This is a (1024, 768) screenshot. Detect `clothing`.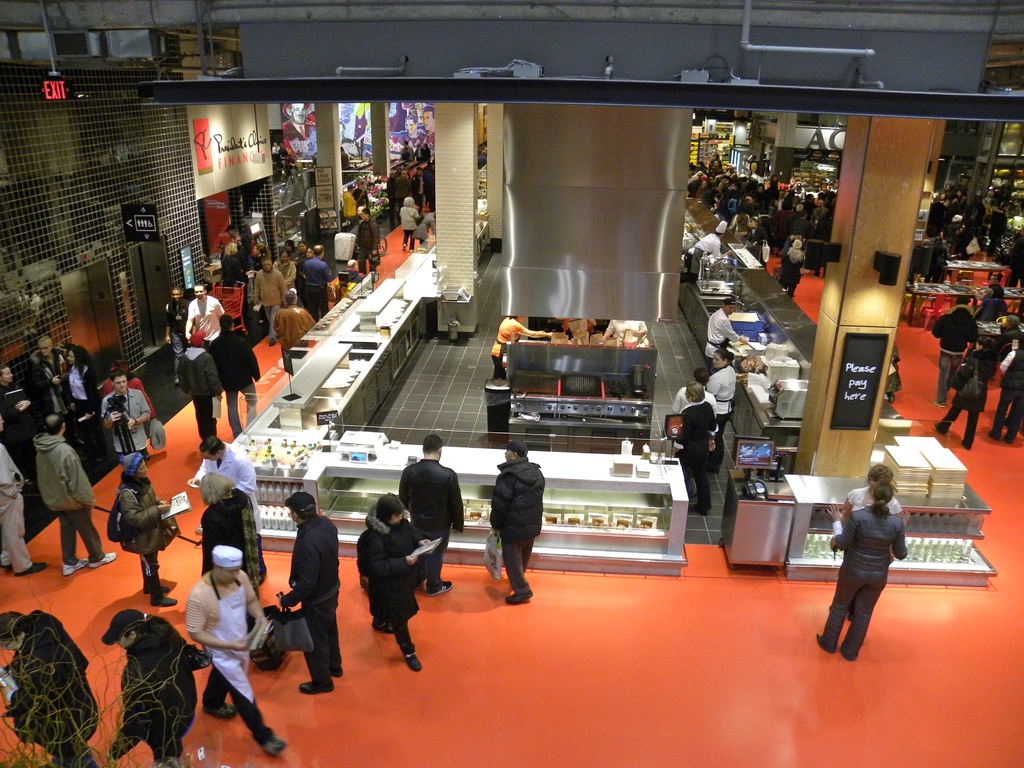
BBox(340, 150, 351, 172).
